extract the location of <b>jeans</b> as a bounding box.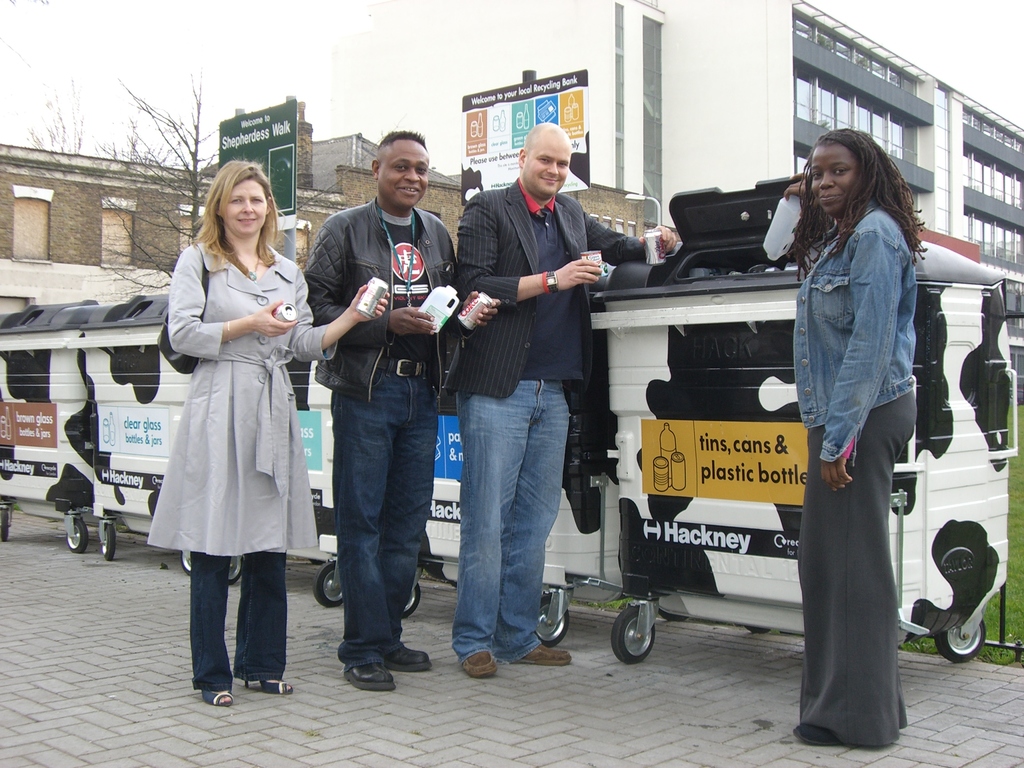
BBox(314, 342, 426, 691).
